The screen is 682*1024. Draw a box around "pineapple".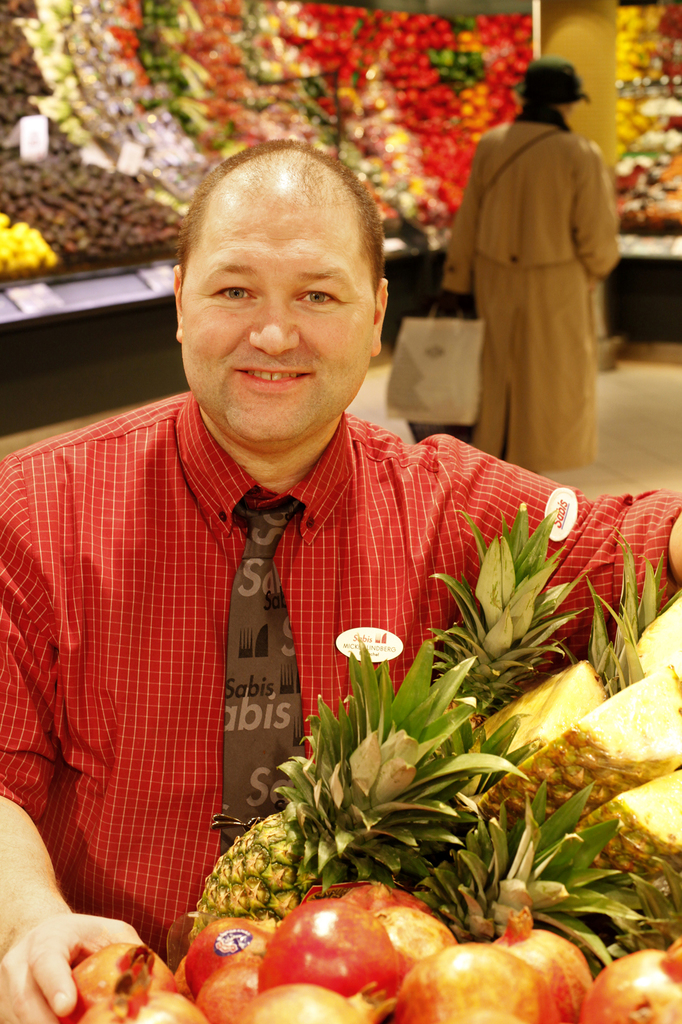
{"x1": 424, "y1": 504, "x2": 596, "y2": 730}.
